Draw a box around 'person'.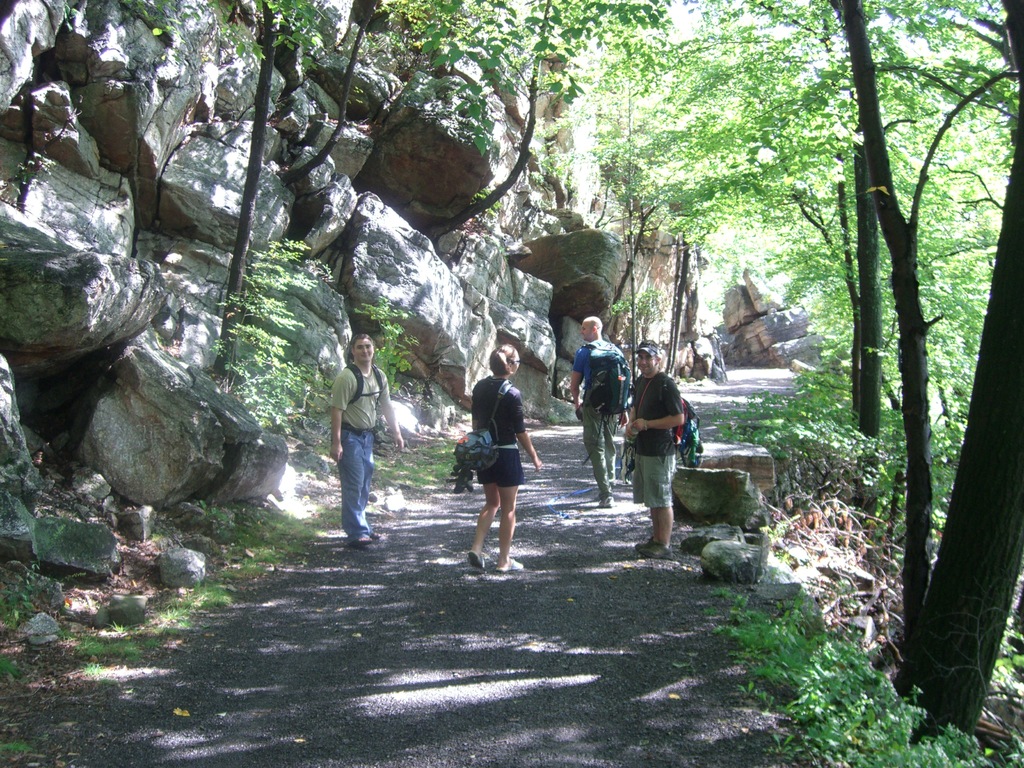
459, 339, 538, 573.
